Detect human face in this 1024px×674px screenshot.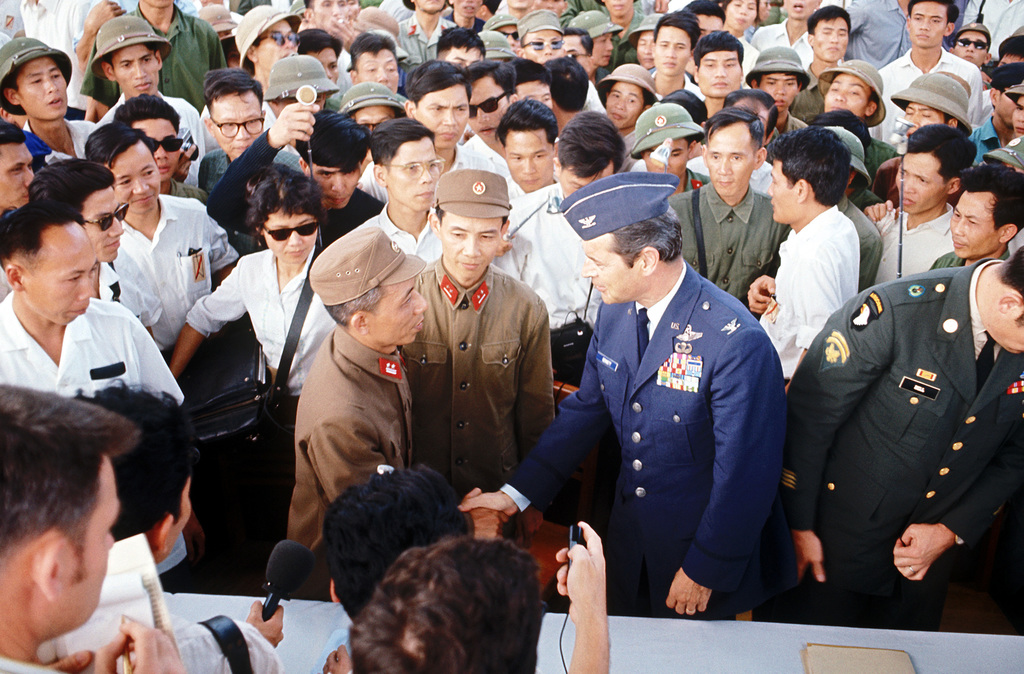
Detection: [left=556, top=156, right=621, bottom=200].
